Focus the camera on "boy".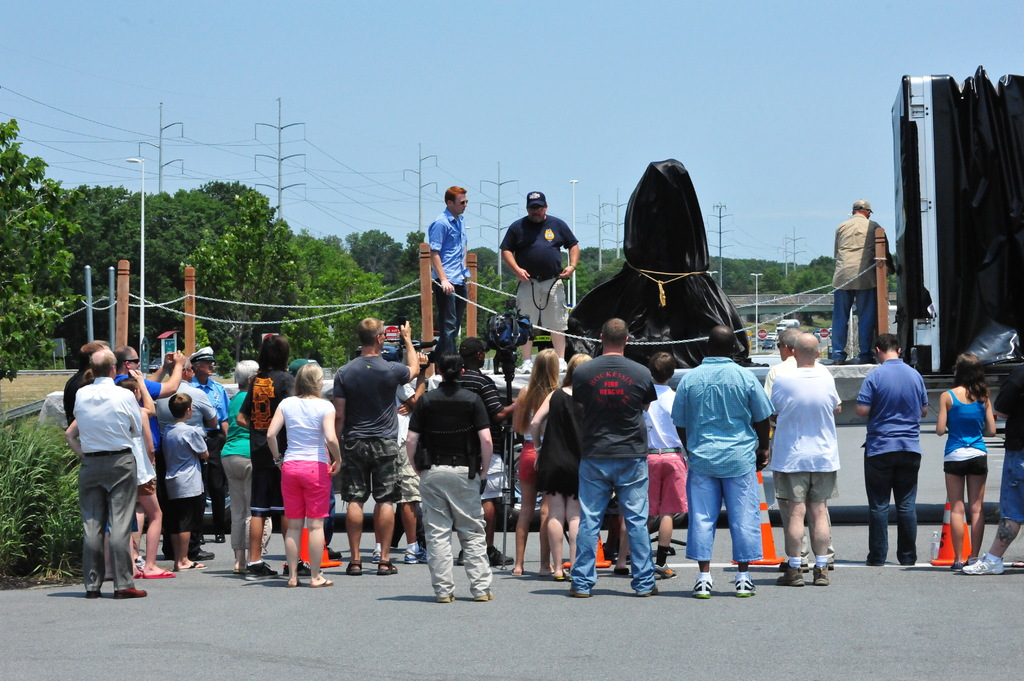
Focus region: 170:391:212:575.
